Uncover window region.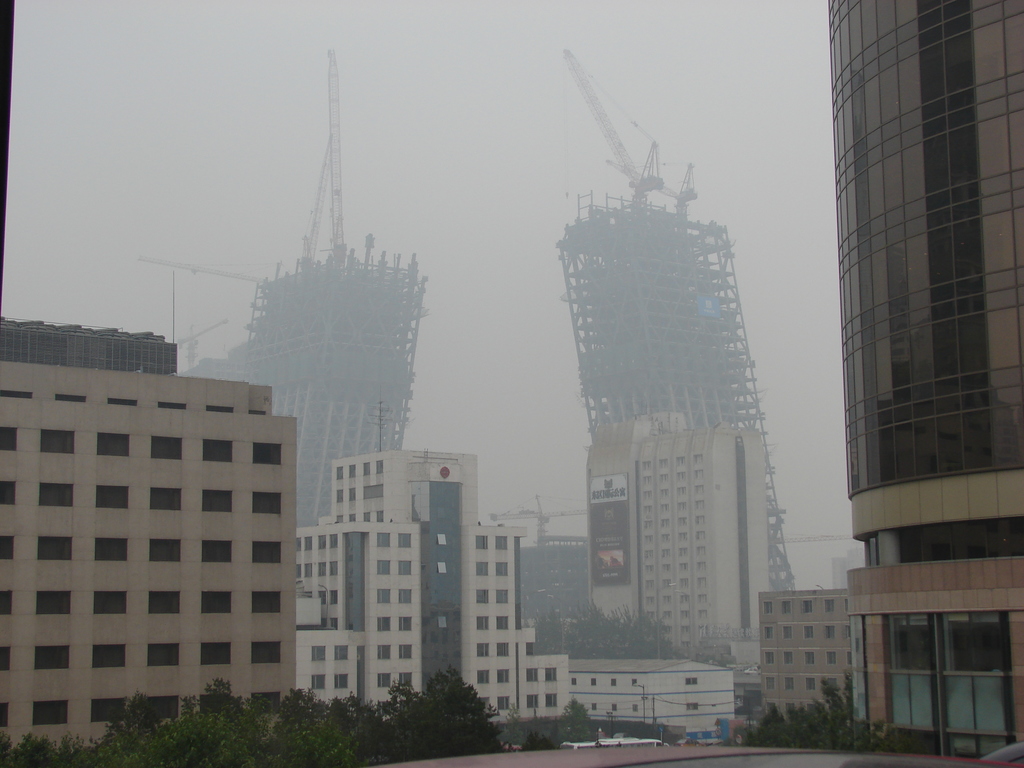
Uncovered: region(609, 702, 619, 713).
